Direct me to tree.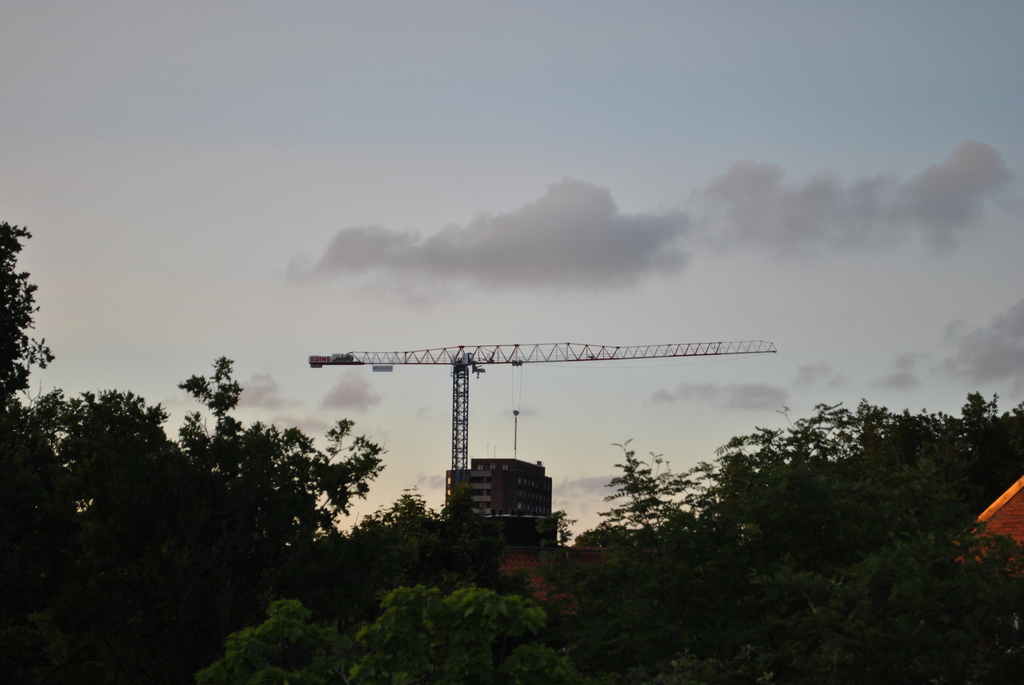
Direction: <region>769, 398, 941, 684</region>.
